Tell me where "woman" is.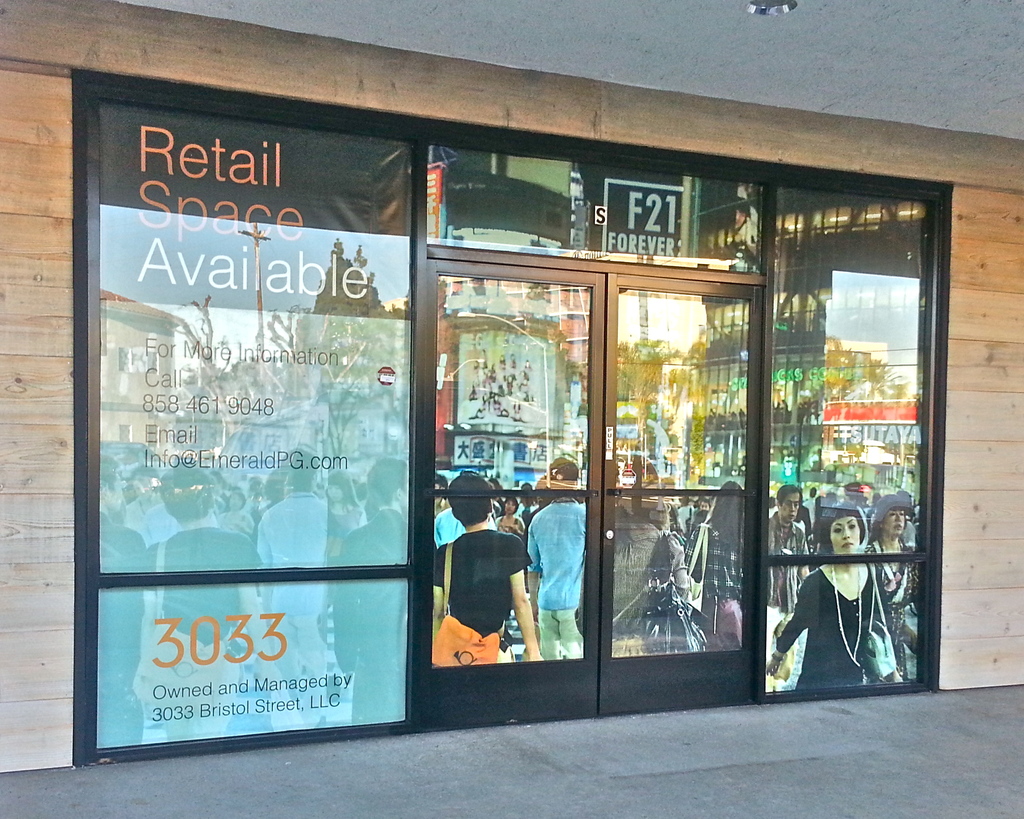
"woman" is at <region>764, 505, 870, 690</region>.
